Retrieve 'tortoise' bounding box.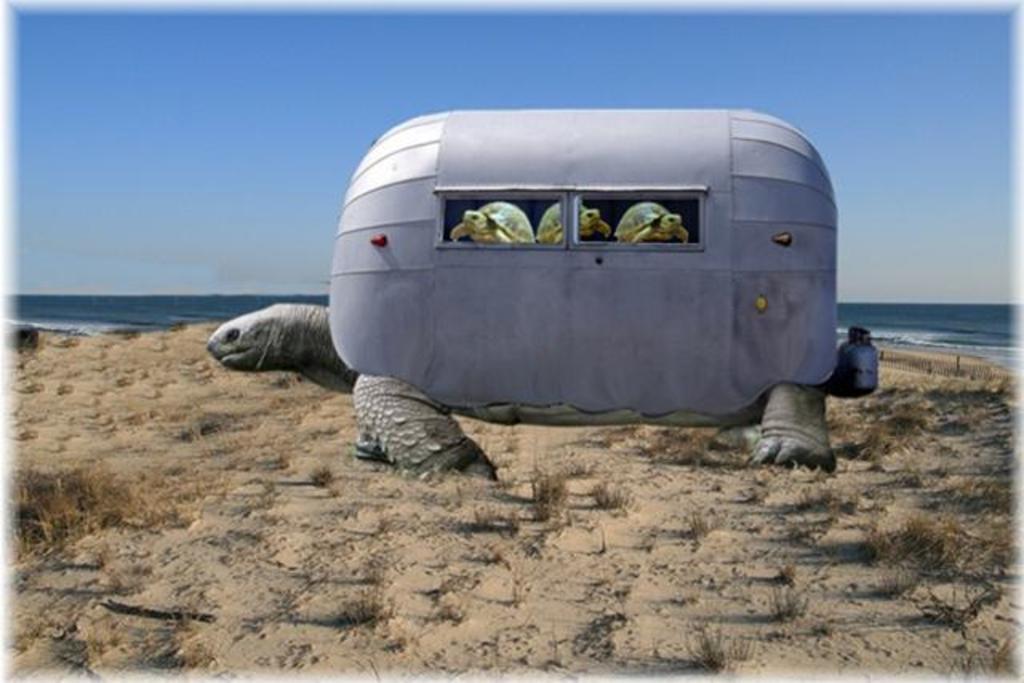
Bounding box: select_region(536, 200, 611, 243).
